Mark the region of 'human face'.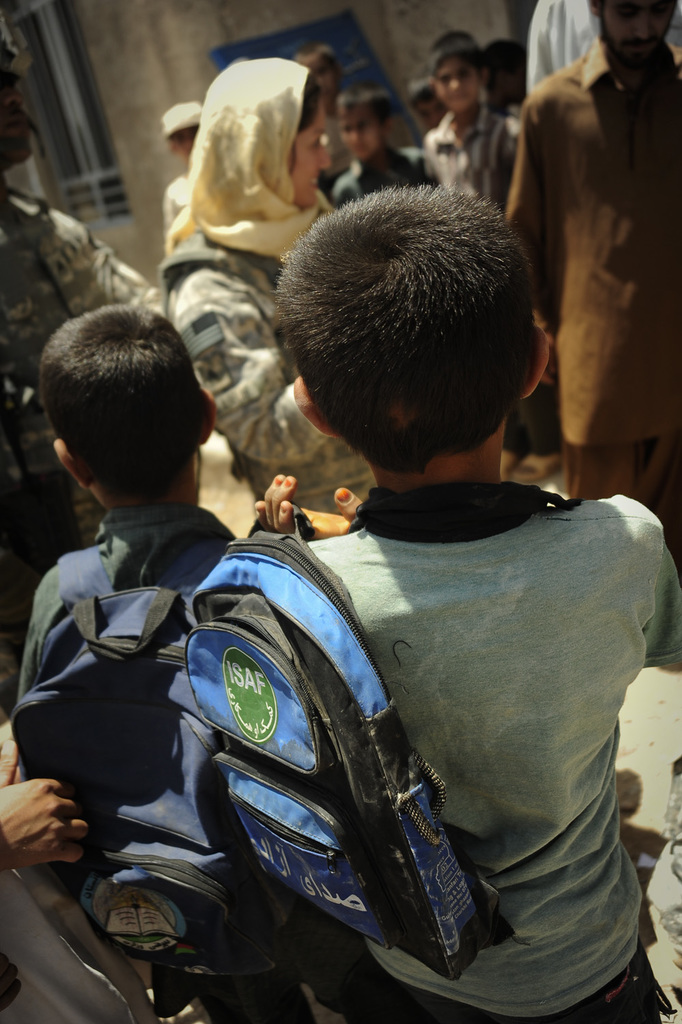
Region: bbox=(287, 98, 335, 212).
